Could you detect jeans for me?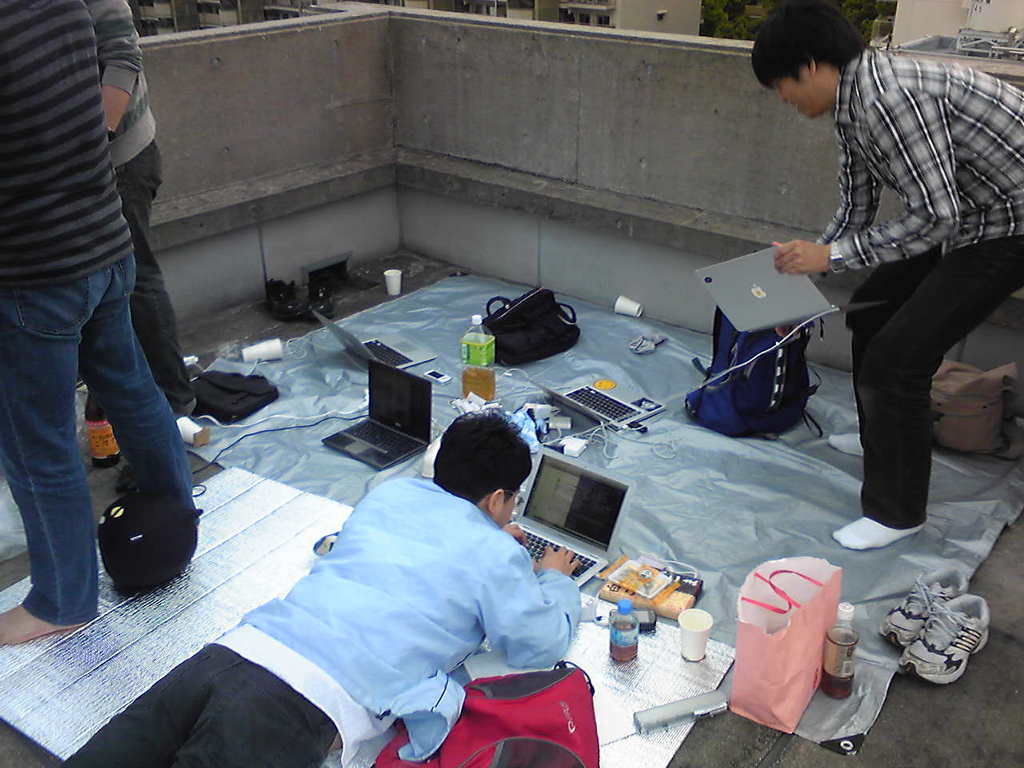
Detection result: x1=61, y1=639, x2=337, y2=767.
